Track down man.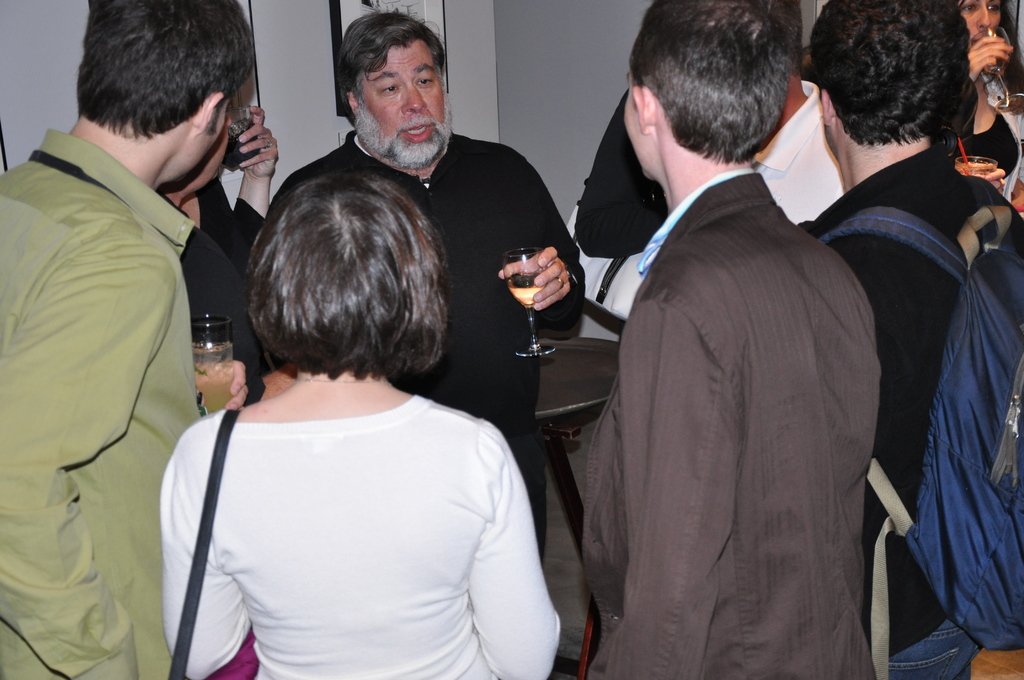
Tracked to [245, 9, 588, 564].
